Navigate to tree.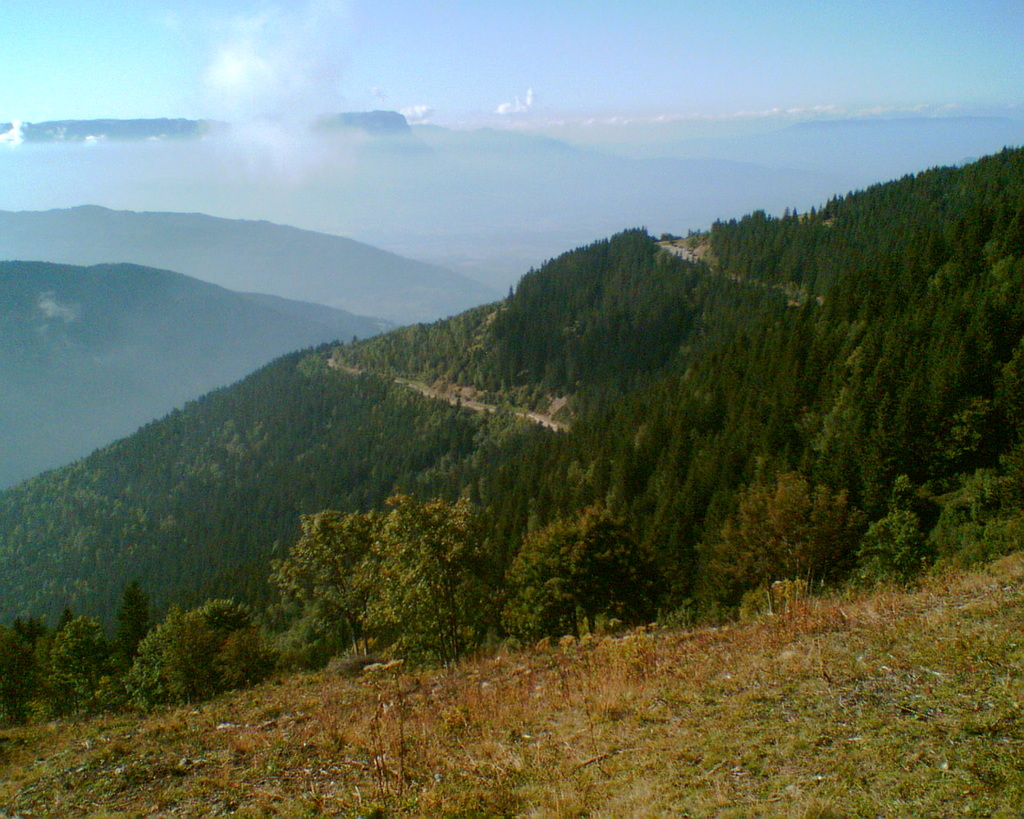
Navigation target: x1=152, y1=605, x2=210, y2=706.
